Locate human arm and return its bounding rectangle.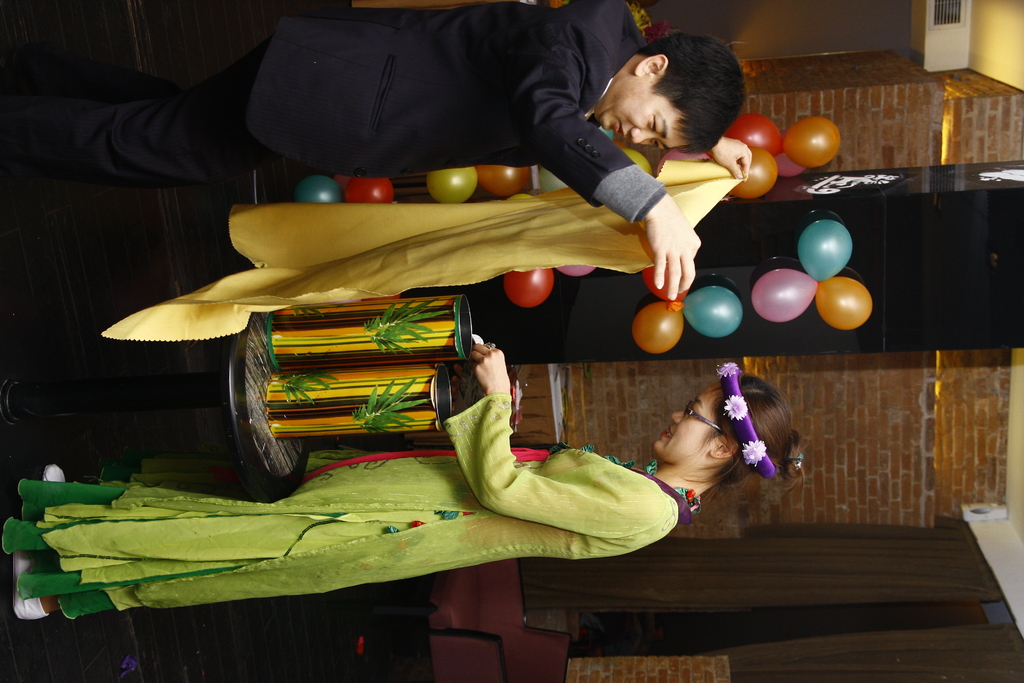
707/132/758/182.
